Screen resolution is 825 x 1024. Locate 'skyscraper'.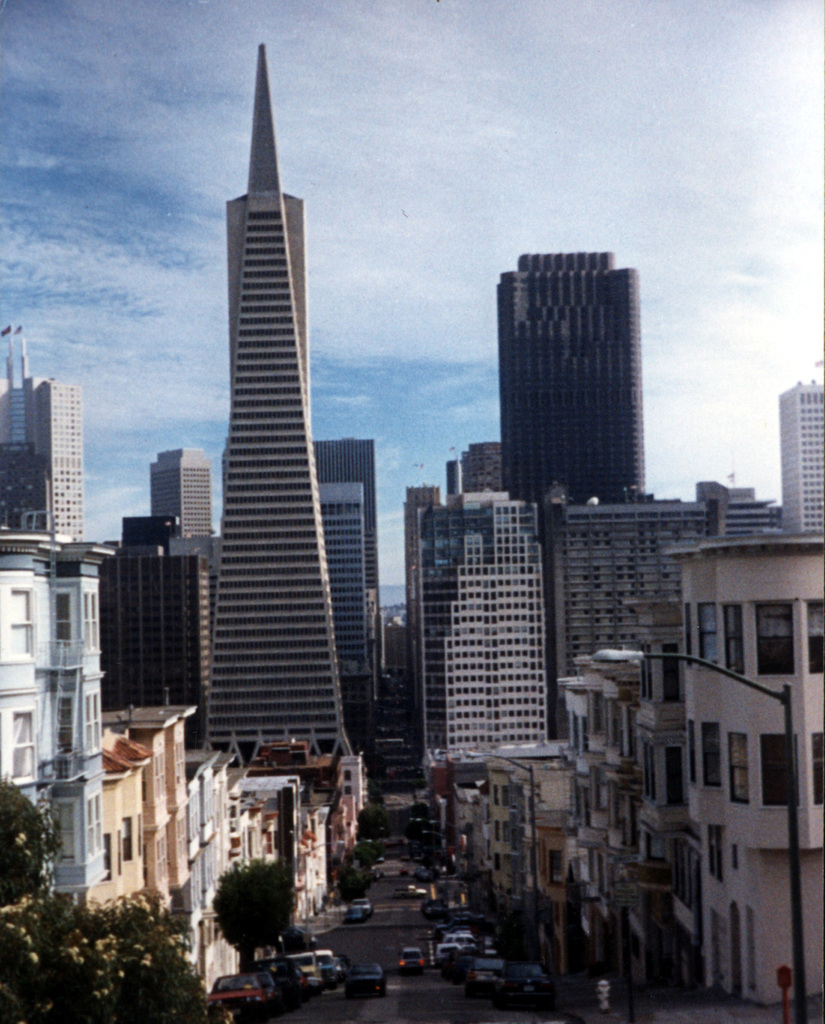
l=323, t=479, r=373, b=714.
